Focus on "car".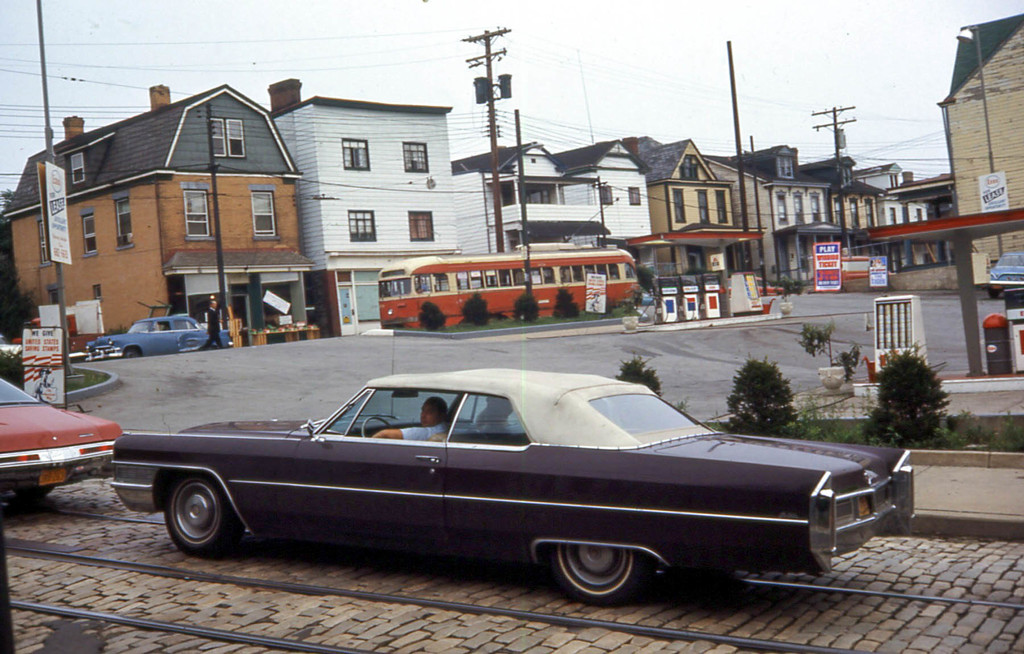
Focused at locate(986, 250, 1023, 299).
